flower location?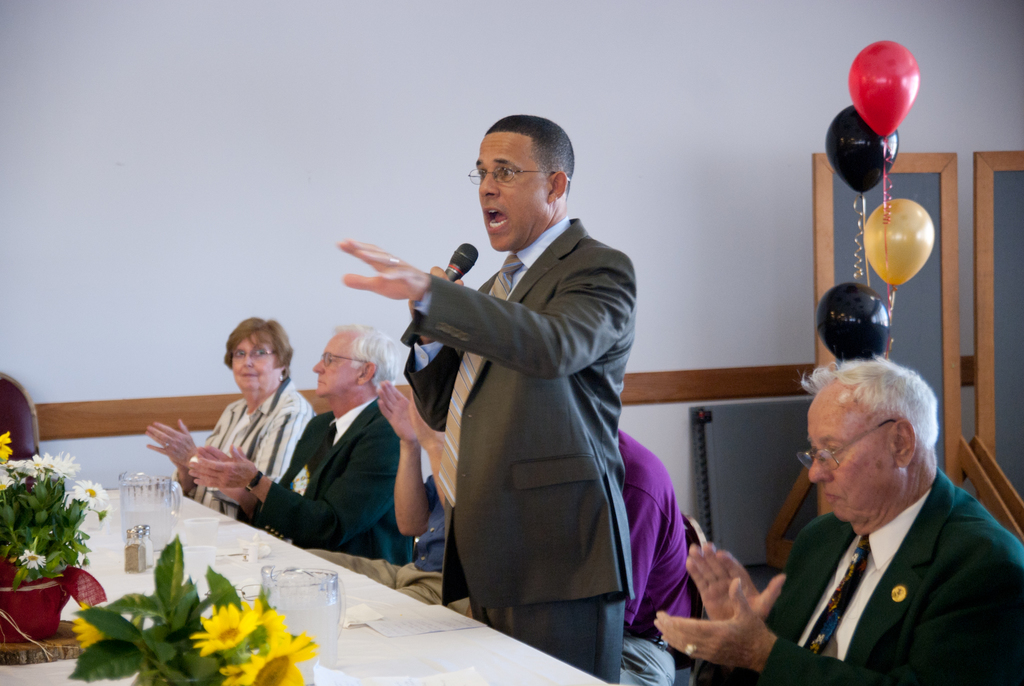
(74,475,116,511)
